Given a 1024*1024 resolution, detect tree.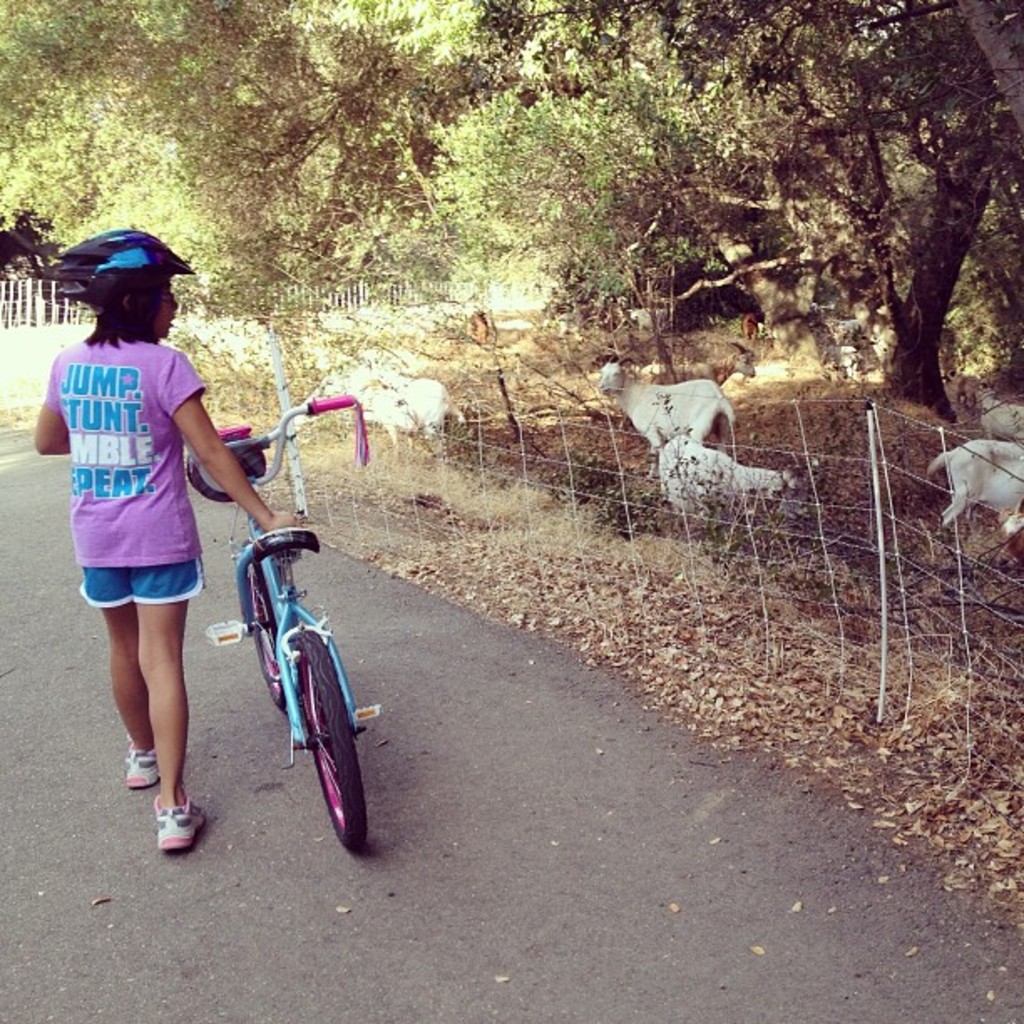
{"x1": 0, "y1": 0, "x2": 164, "y2": 263}.
